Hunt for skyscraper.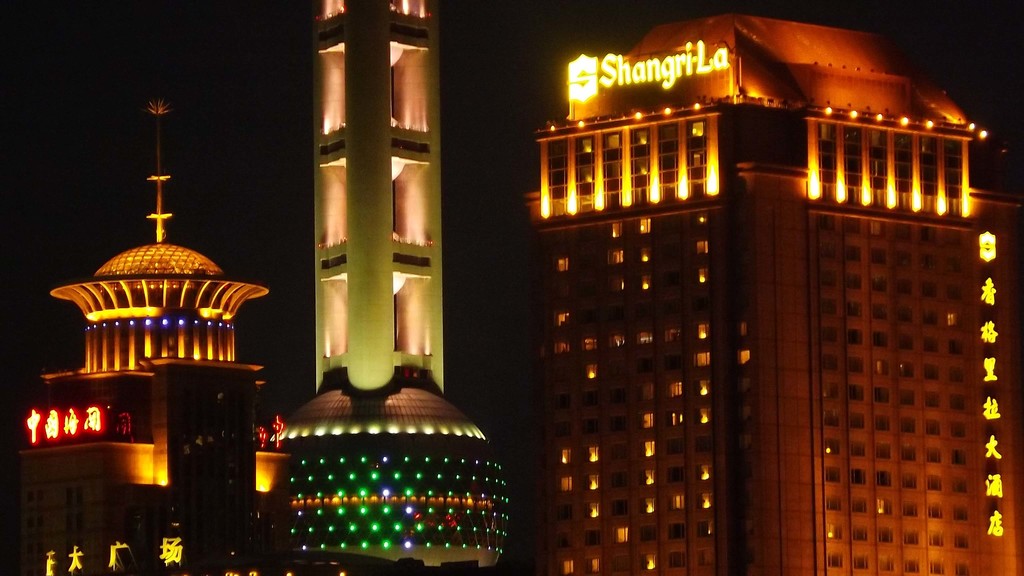
Hunted down at detection(308, 0, 448, 575).
